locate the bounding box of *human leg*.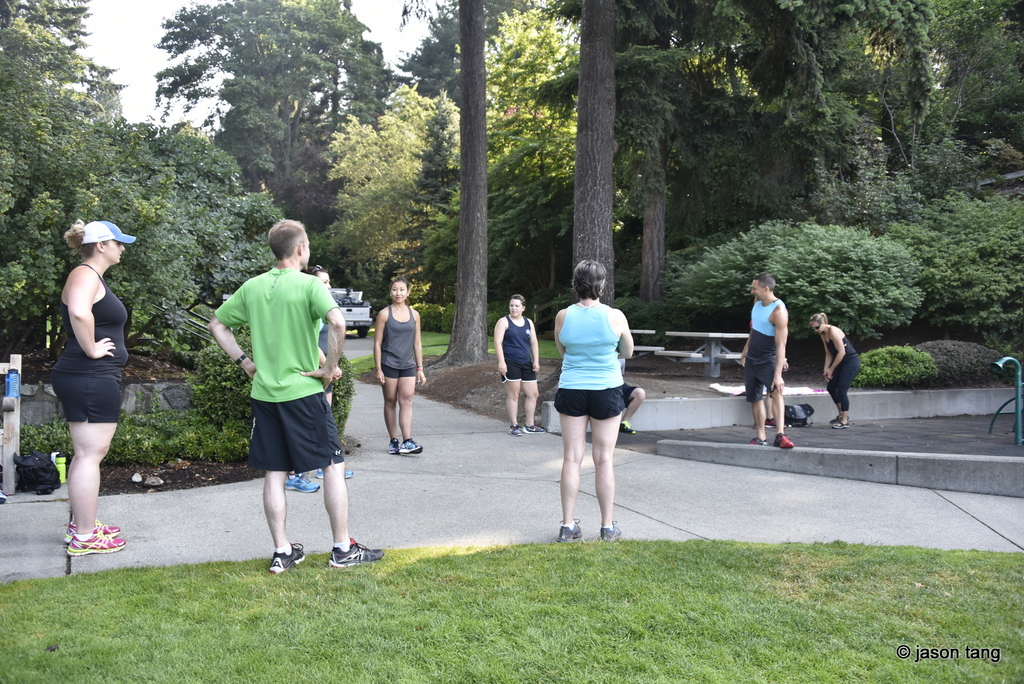
Bounding box: 749,400,769,444.
